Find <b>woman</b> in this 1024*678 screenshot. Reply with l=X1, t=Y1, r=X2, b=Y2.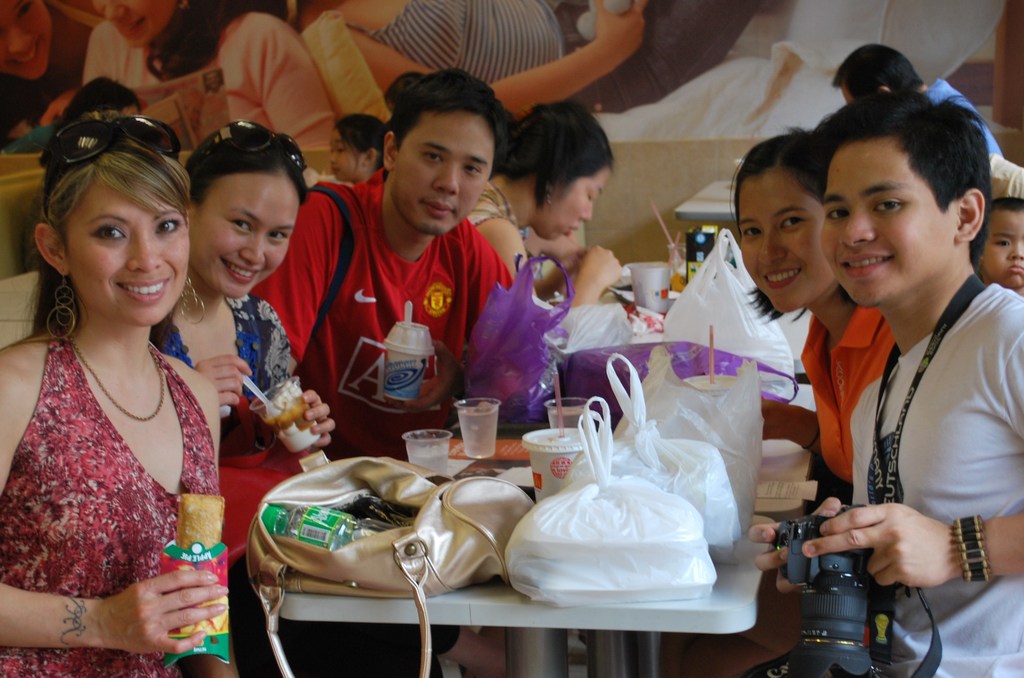
l=78, t=0, r=328, b=143.
